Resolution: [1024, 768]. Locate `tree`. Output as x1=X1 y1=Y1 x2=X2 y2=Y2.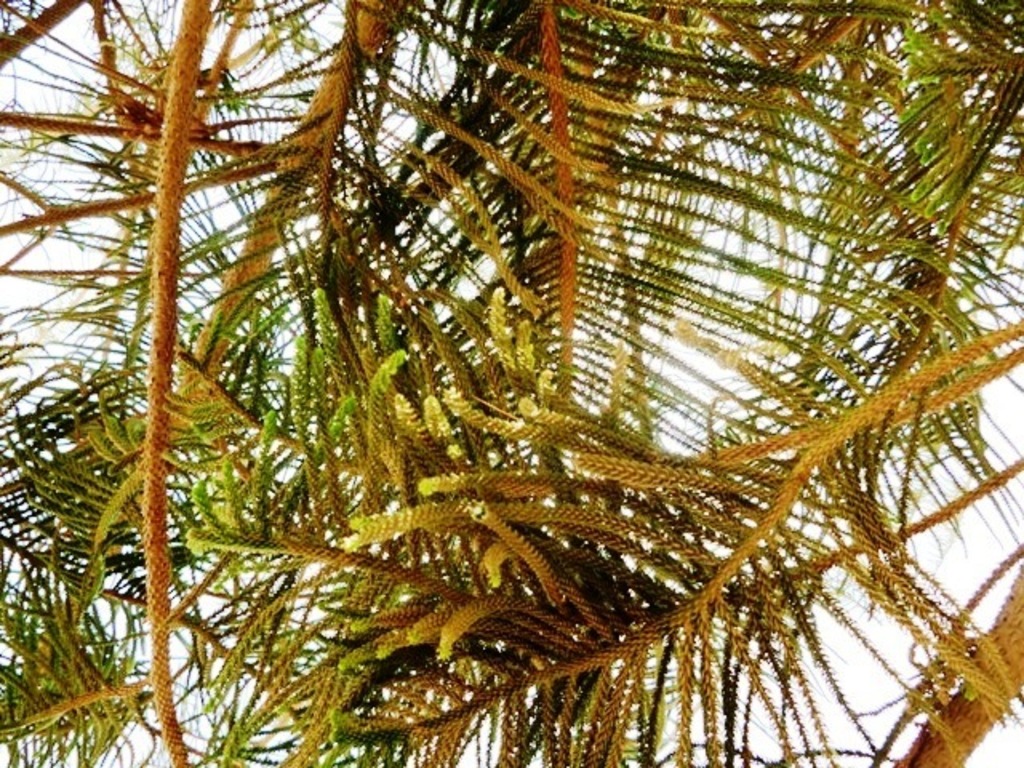
x1=0 y1=0 x2=1022 y2=763.
